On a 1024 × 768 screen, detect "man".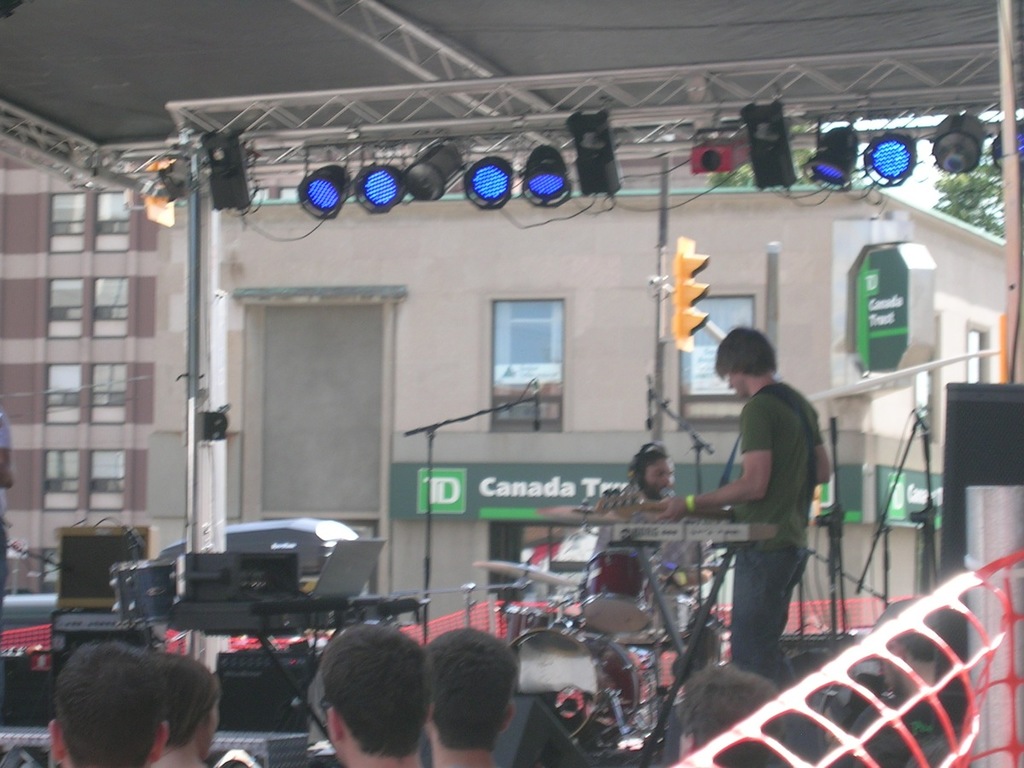
[581,442,723,655].
